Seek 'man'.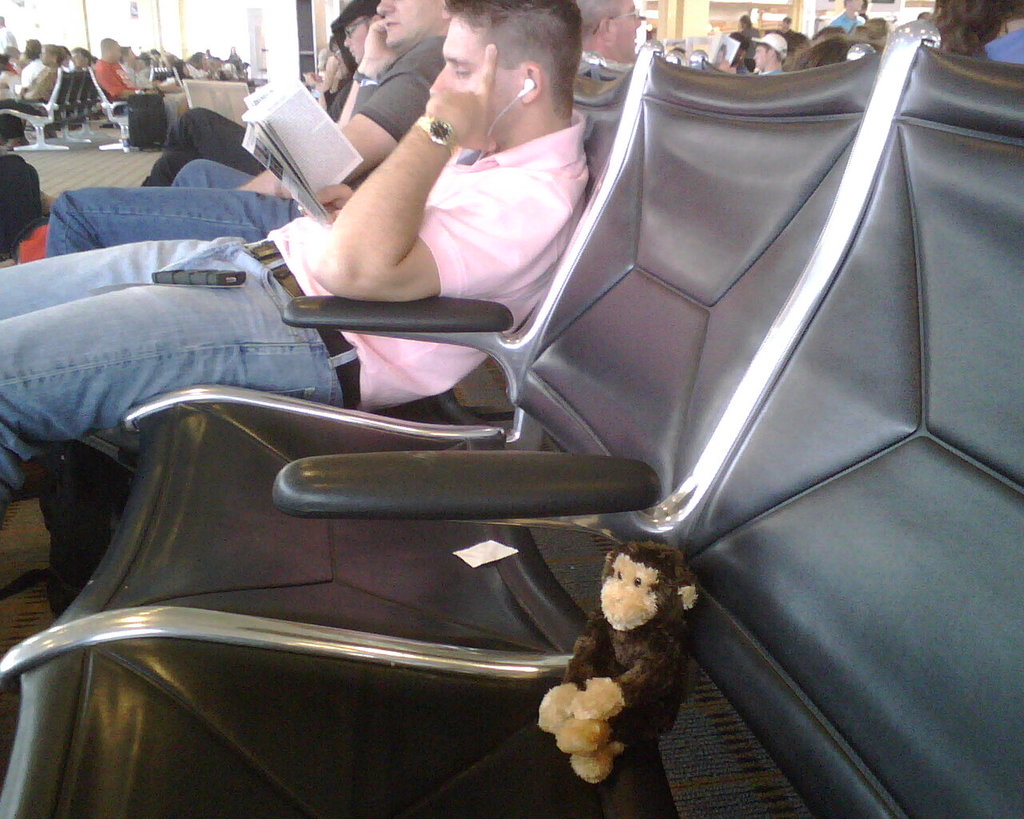
584, 0, 642, 62.
